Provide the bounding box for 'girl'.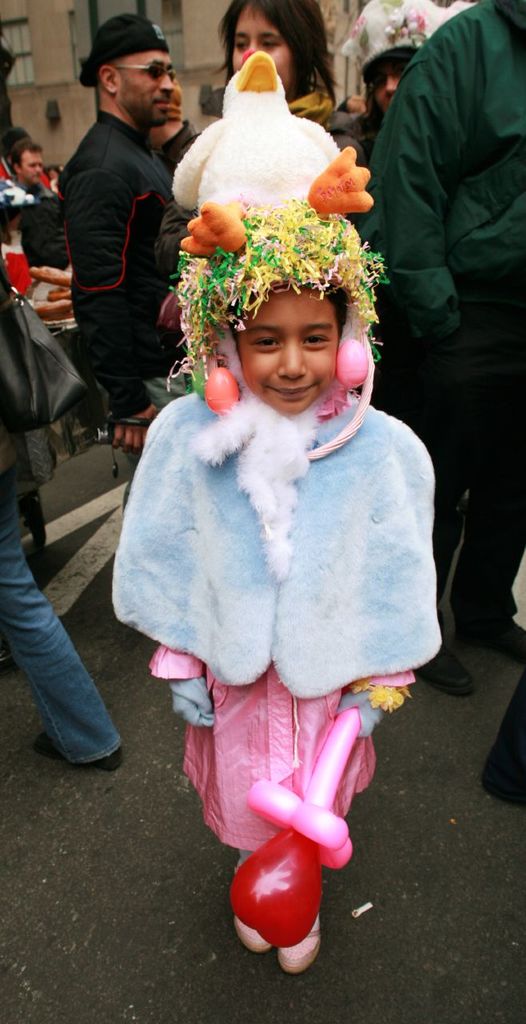
pyautogui.locateOnScreen(101, 215, 431, 963).
